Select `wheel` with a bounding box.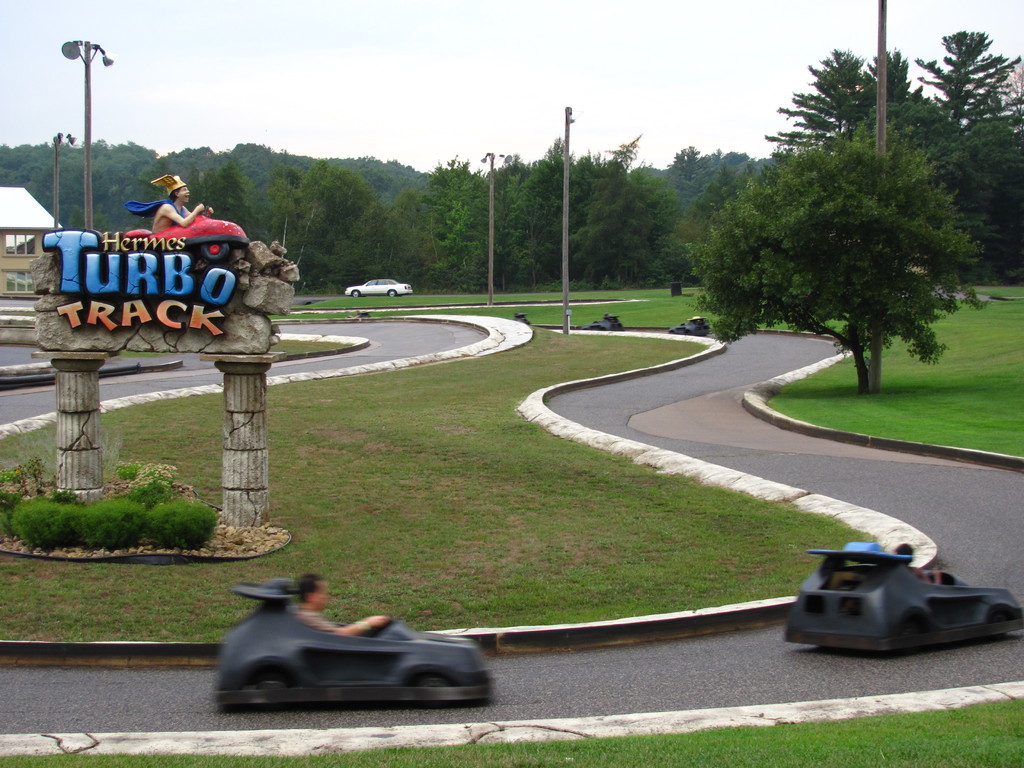
<bbox>253, 665, 294, 707</bbox>.
